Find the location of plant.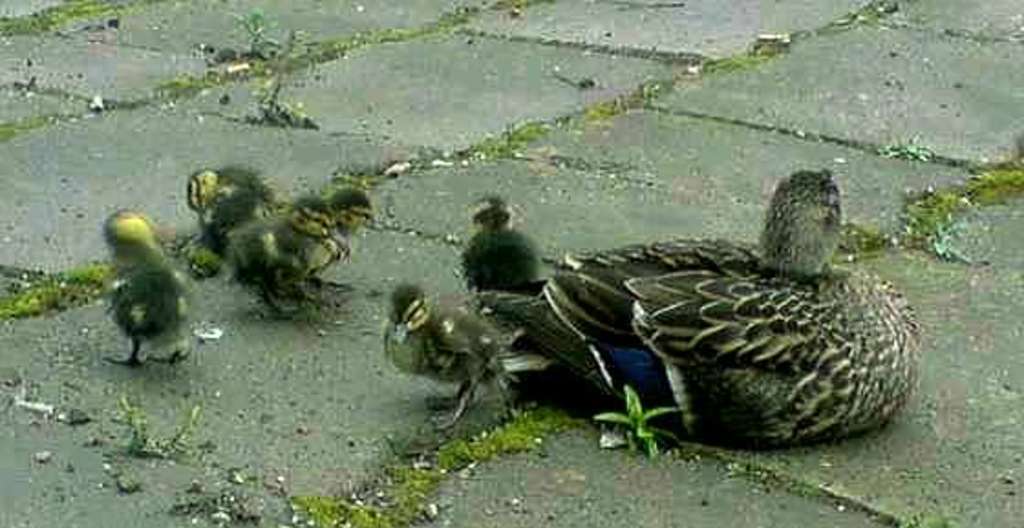
Location: BBox(596, 384, 678, 459).
